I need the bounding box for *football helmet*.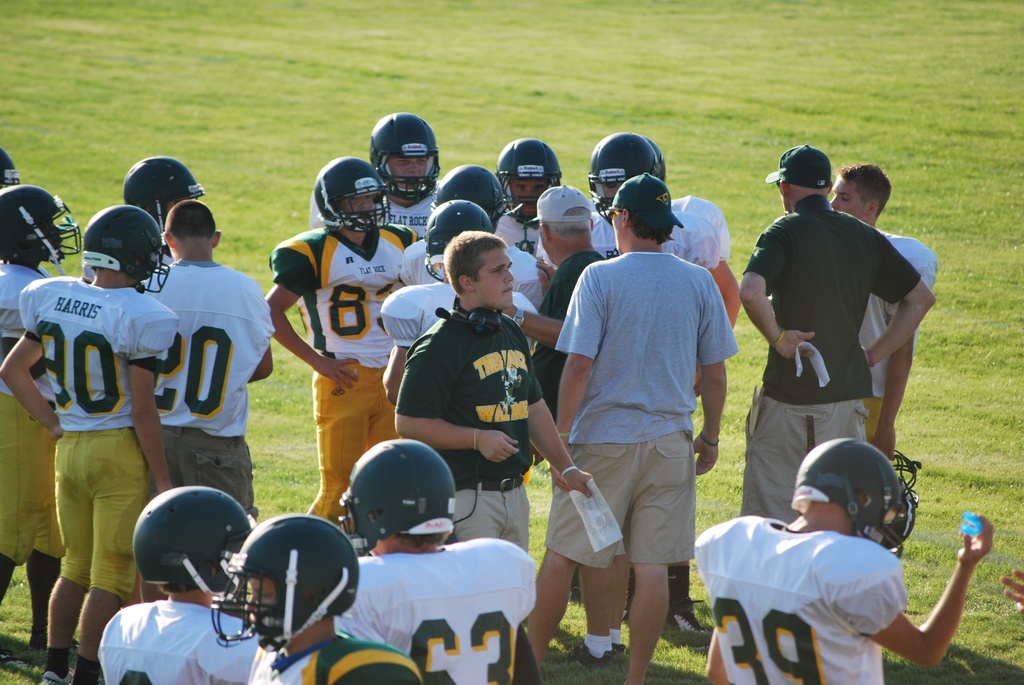
Here it is: [342,439,456,555].
